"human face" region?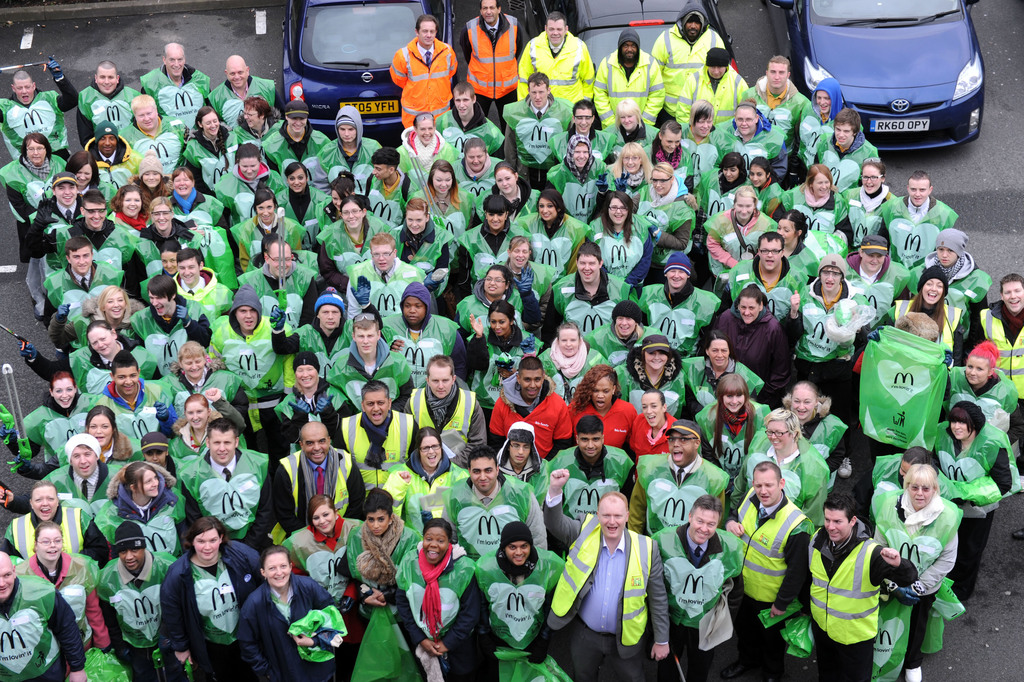
region(88, 415, 114, 442)
